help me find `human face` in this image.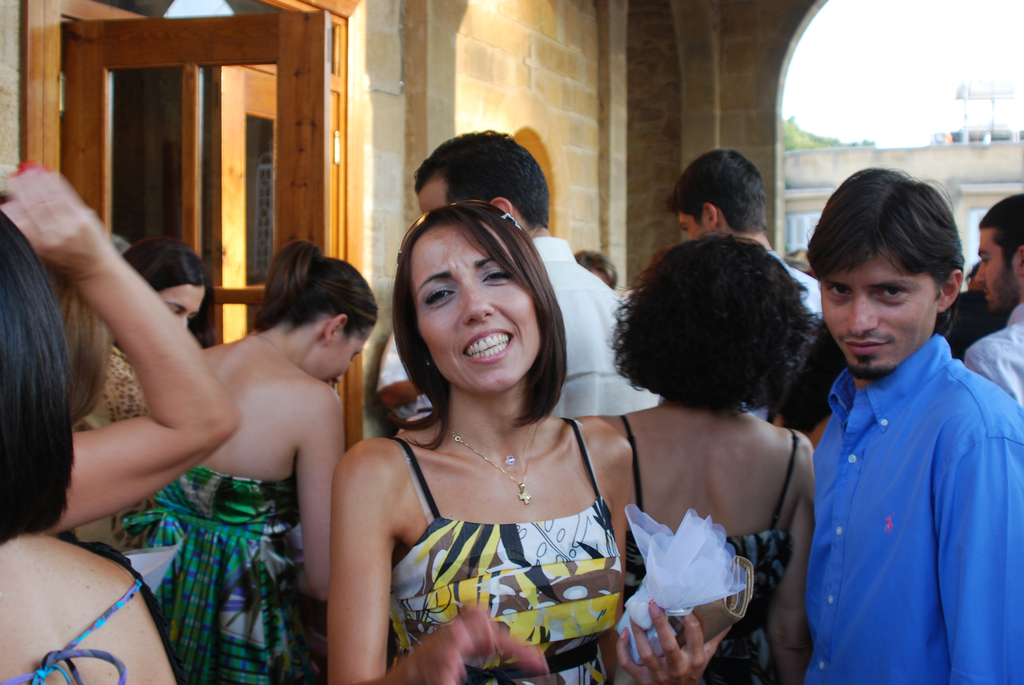
Found it: {"x1": 319, "y1": 336, "x2": 367, "y2": 386}.
